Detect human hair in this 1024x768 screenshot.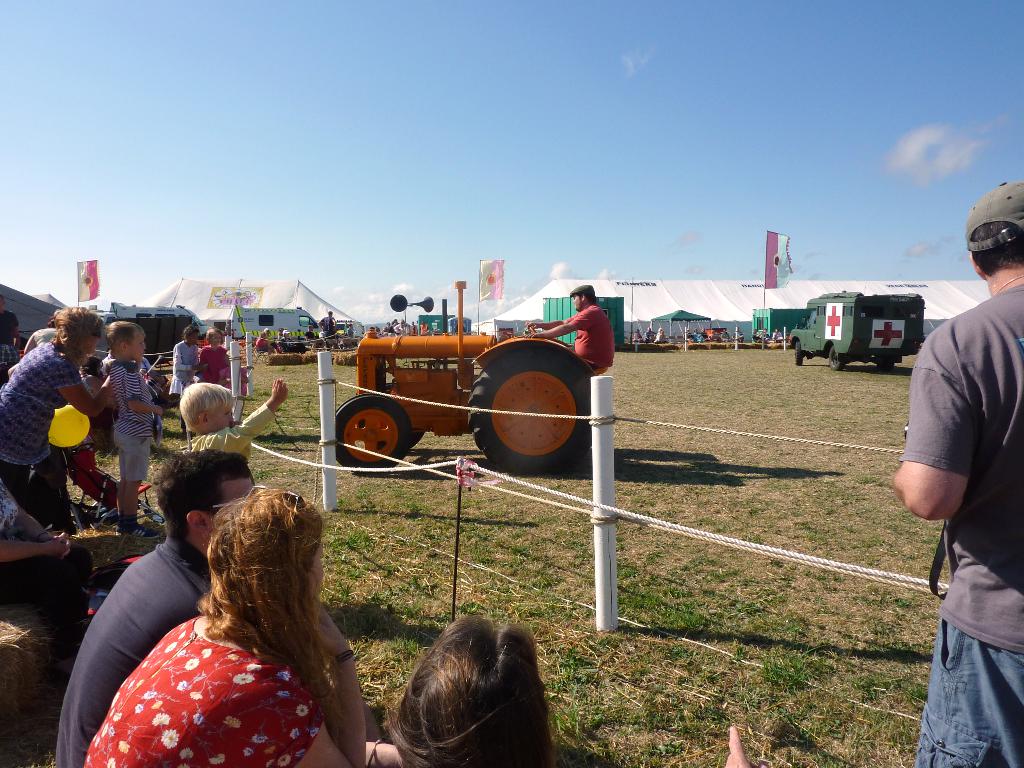
Detection: 585,294,595,305.
